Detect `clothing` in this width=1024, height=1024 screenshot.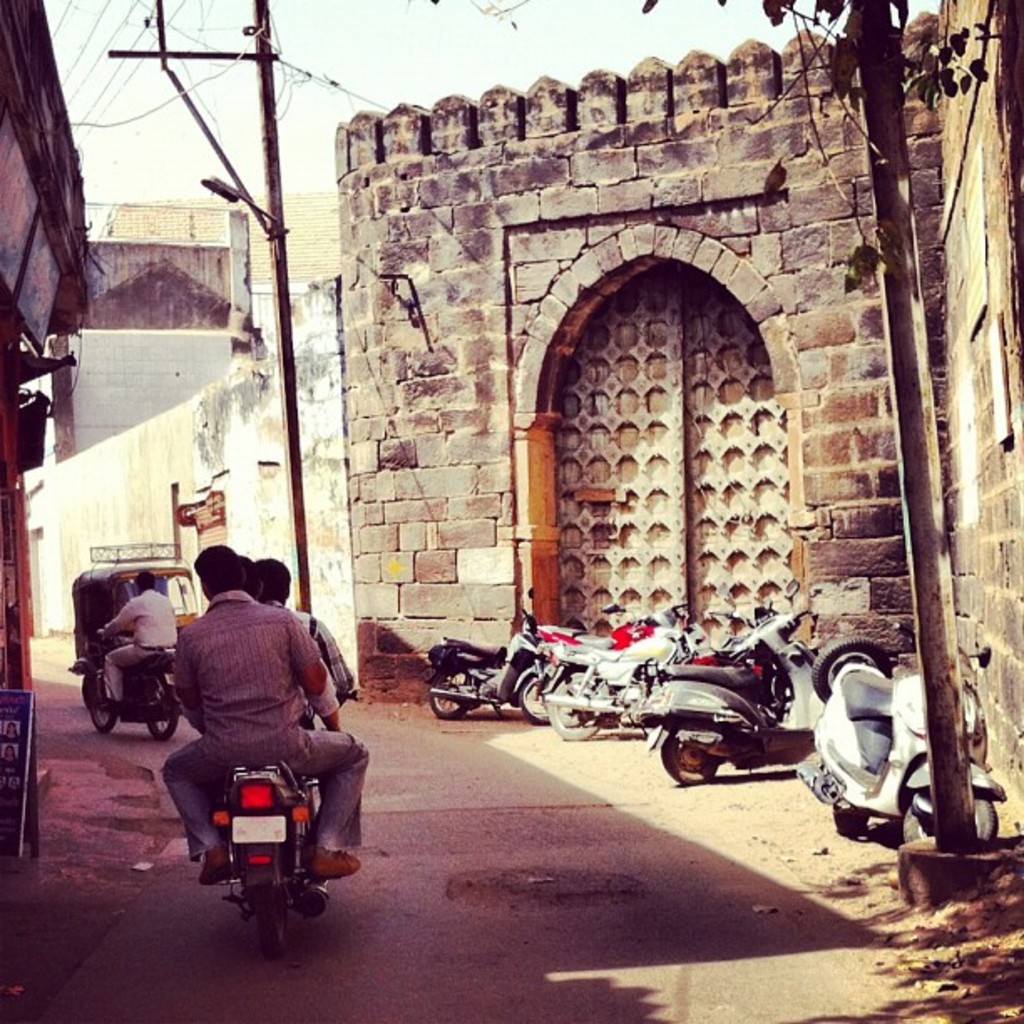
Detection: BBox(149, 576, 360, 870).
